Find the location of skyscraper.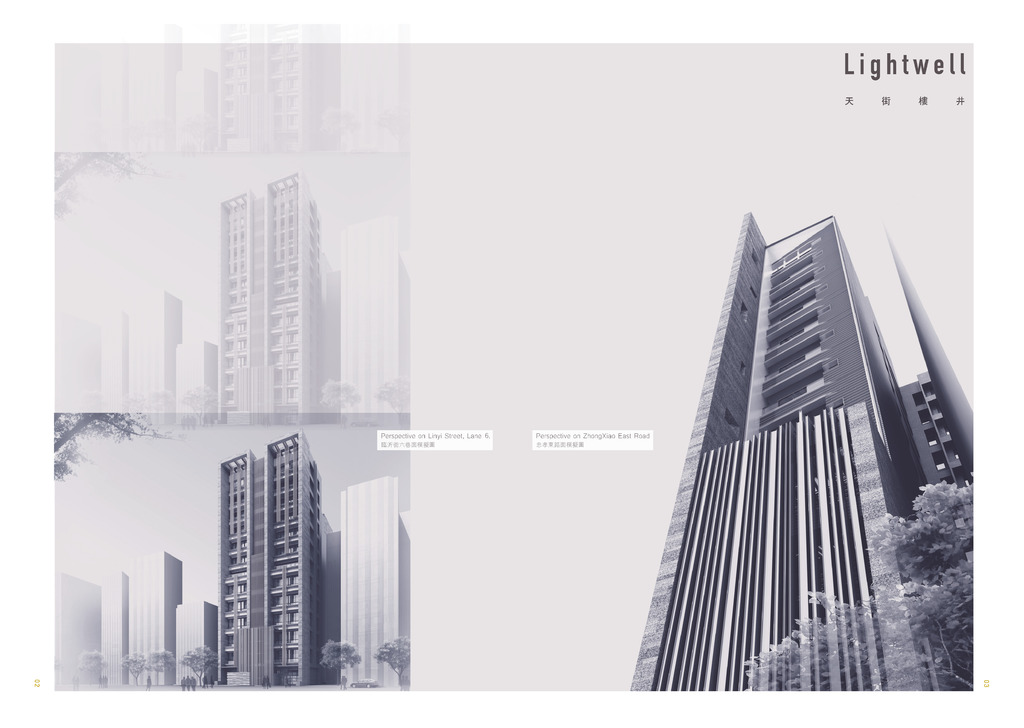
Location: pyautogui.locateOnScreen(230, 439, 316, 693).
